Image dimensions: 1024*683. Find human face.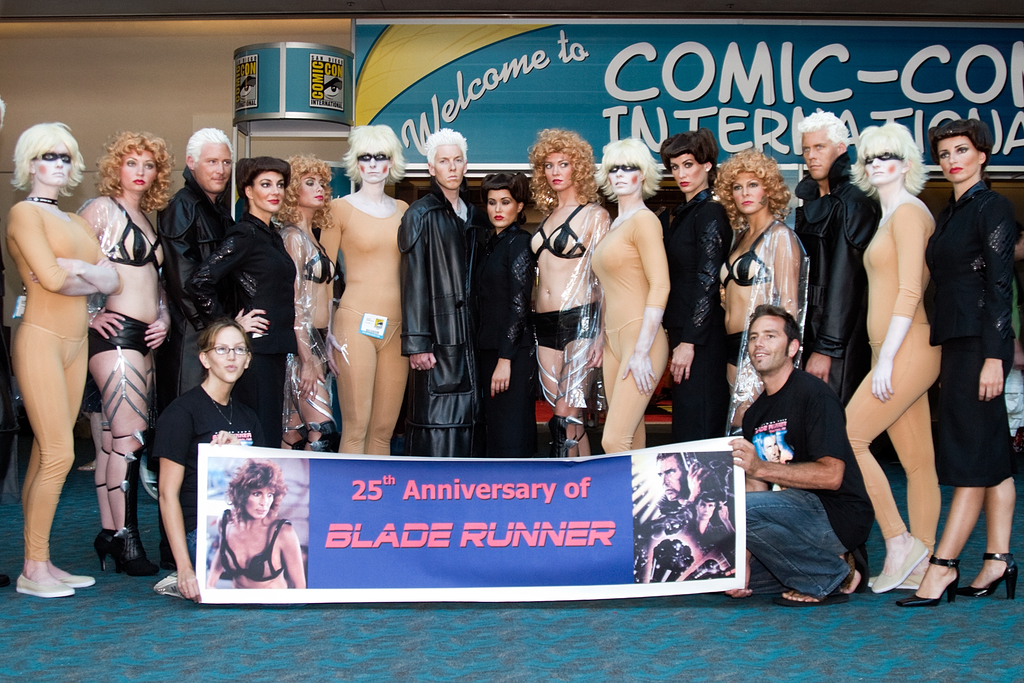
bbox(658, 454, 684, 498).
